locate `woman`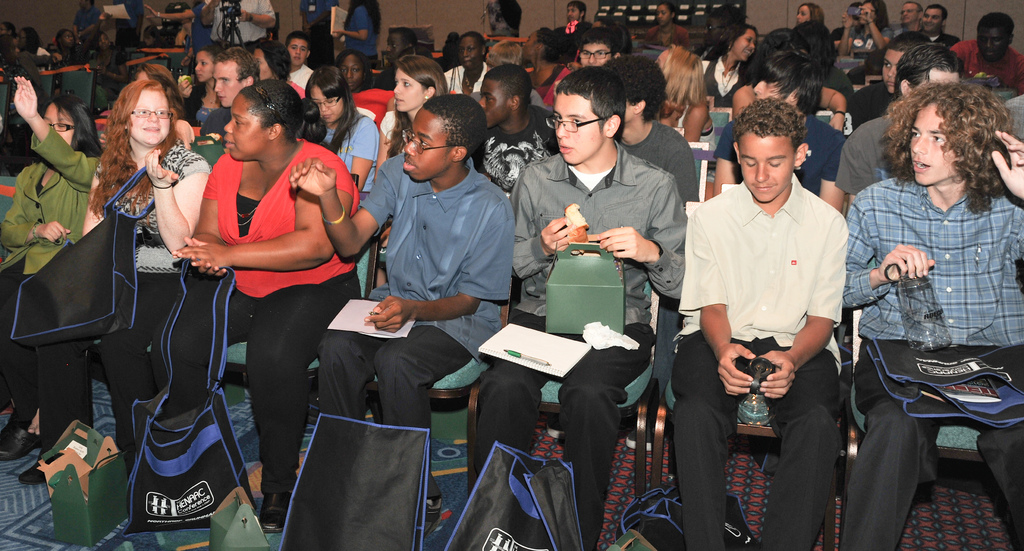
254,39,297,100
